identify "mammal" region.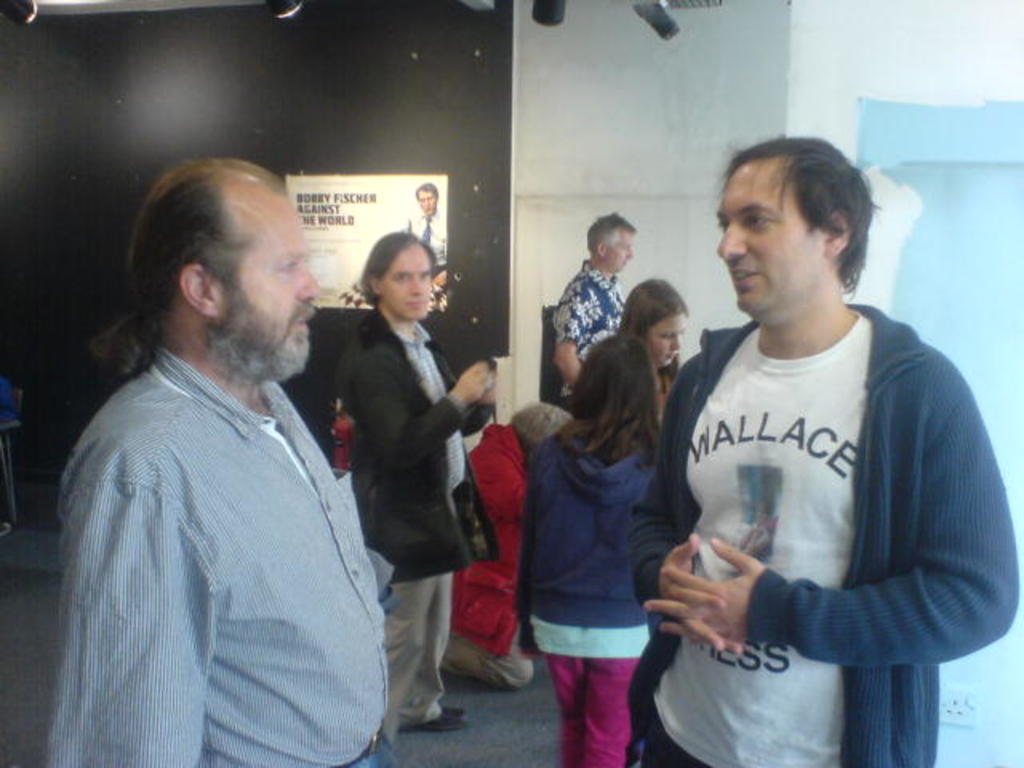
Region: (616, 160, 1002, 767).
